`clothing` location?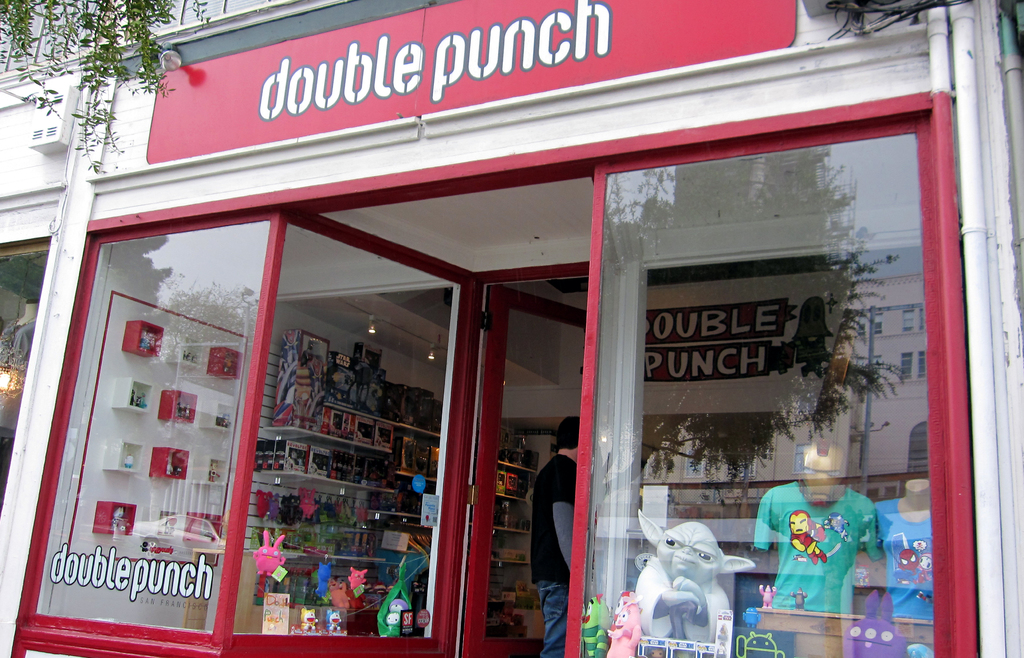
crop(772, 494, 895, 635)
